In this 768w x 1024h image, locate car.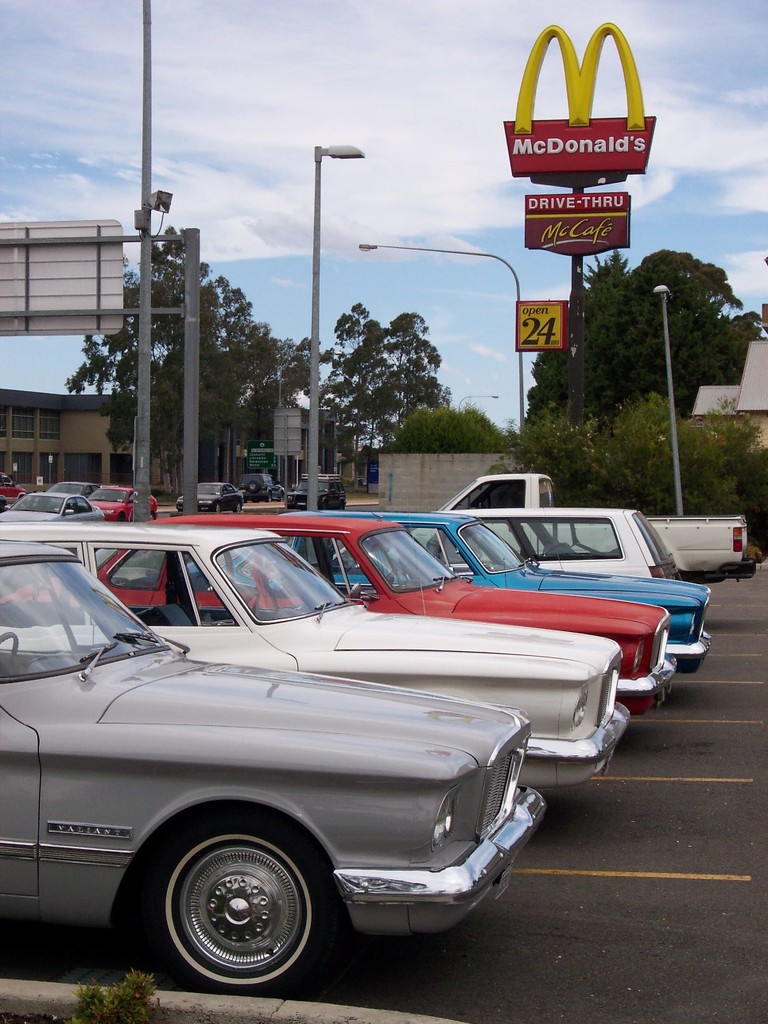
Bounding box: 176, 484, 242, 505.
